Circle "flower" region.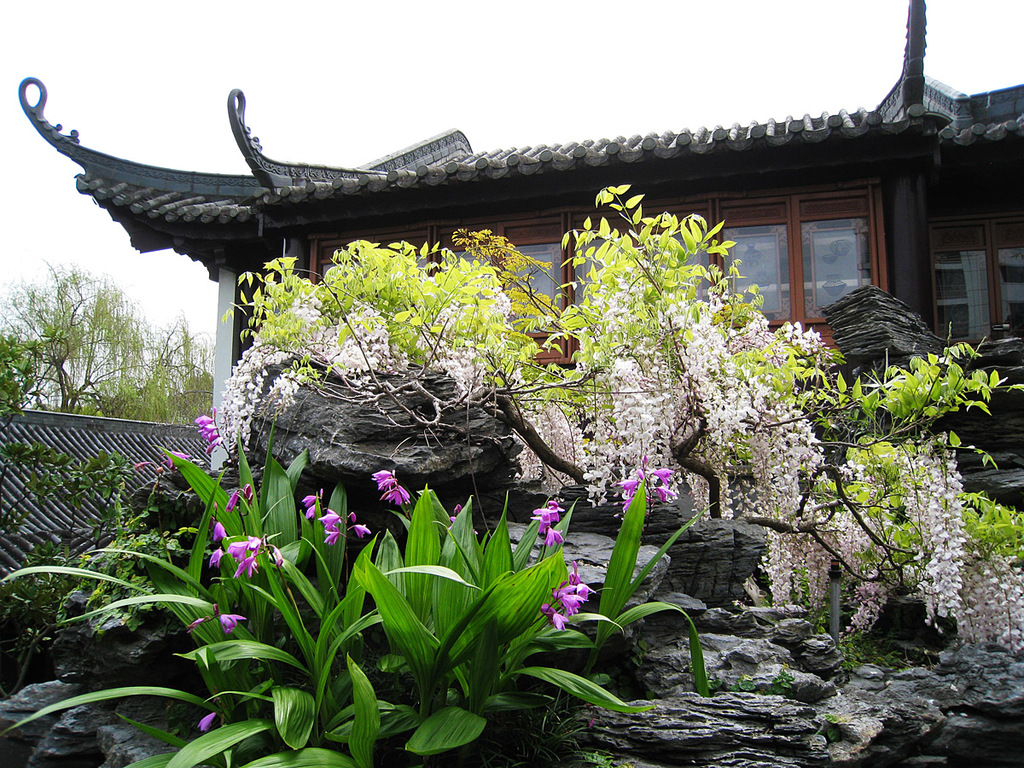
Region: select_region(234, 558, 259, 578).
